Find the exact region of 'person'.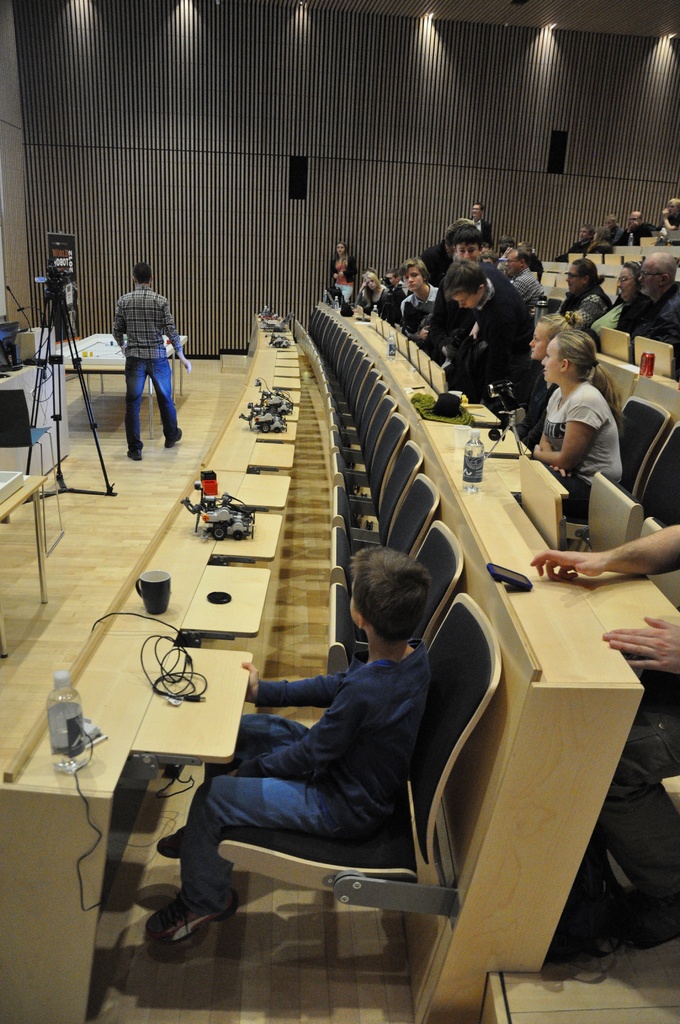
Exact region: (526, 520, 679, 954).
